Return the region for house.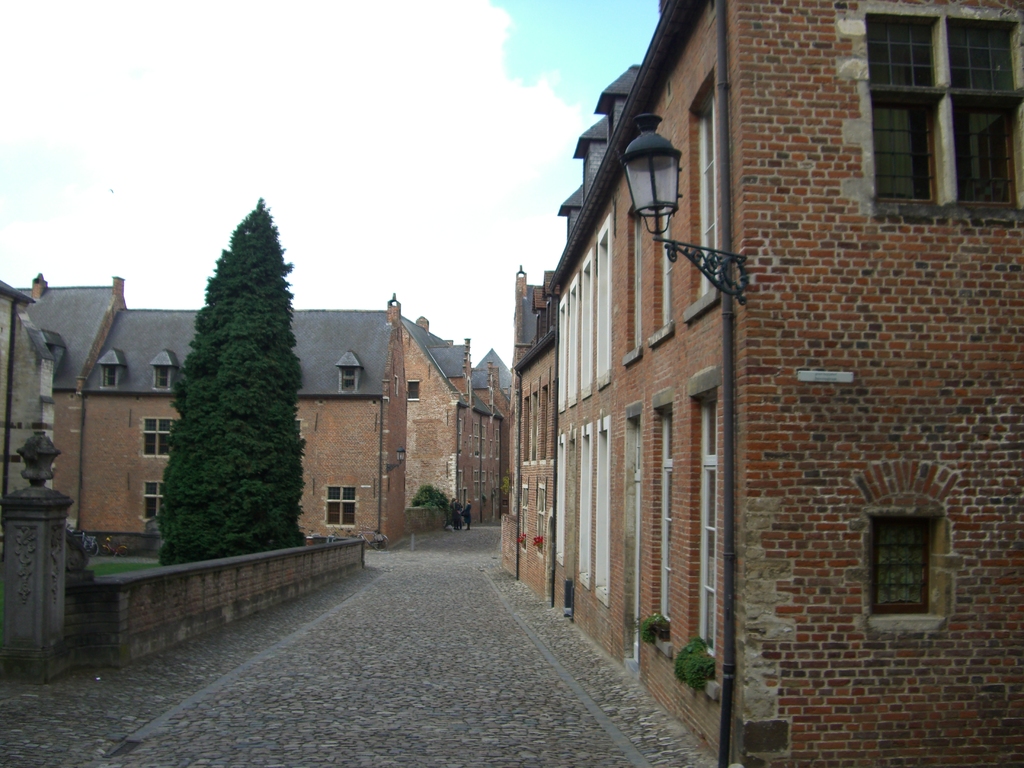
bbox=(74, 297, 412, 554).
